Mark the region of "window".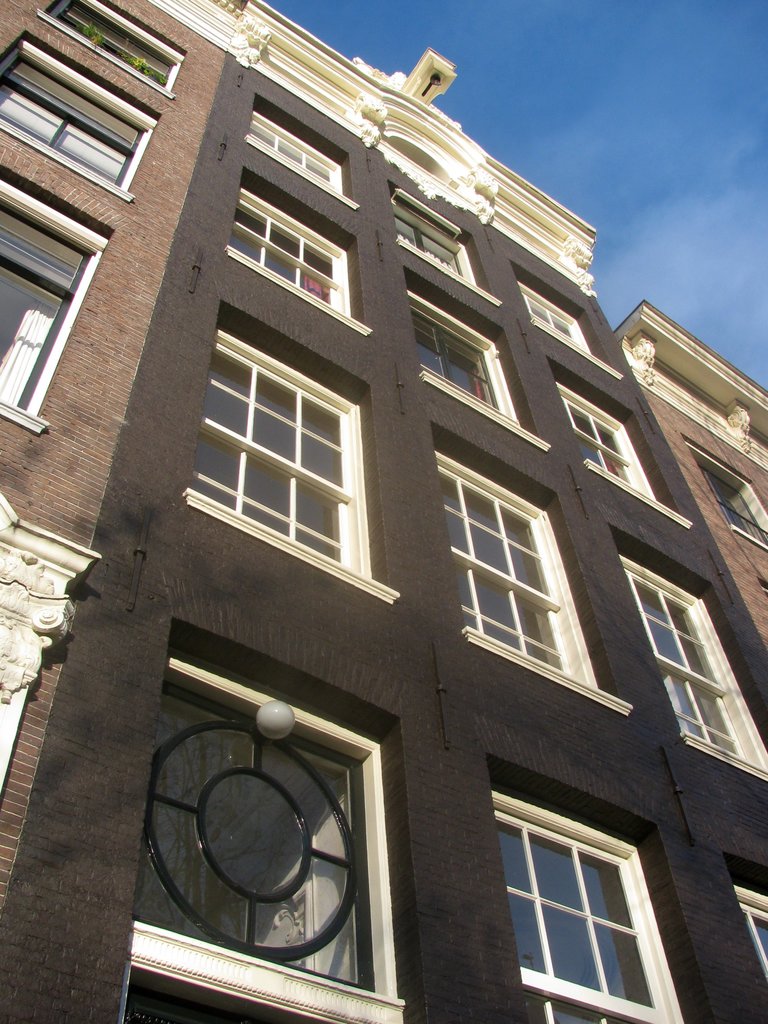
Region: crop(0, 166, 109, 426).
